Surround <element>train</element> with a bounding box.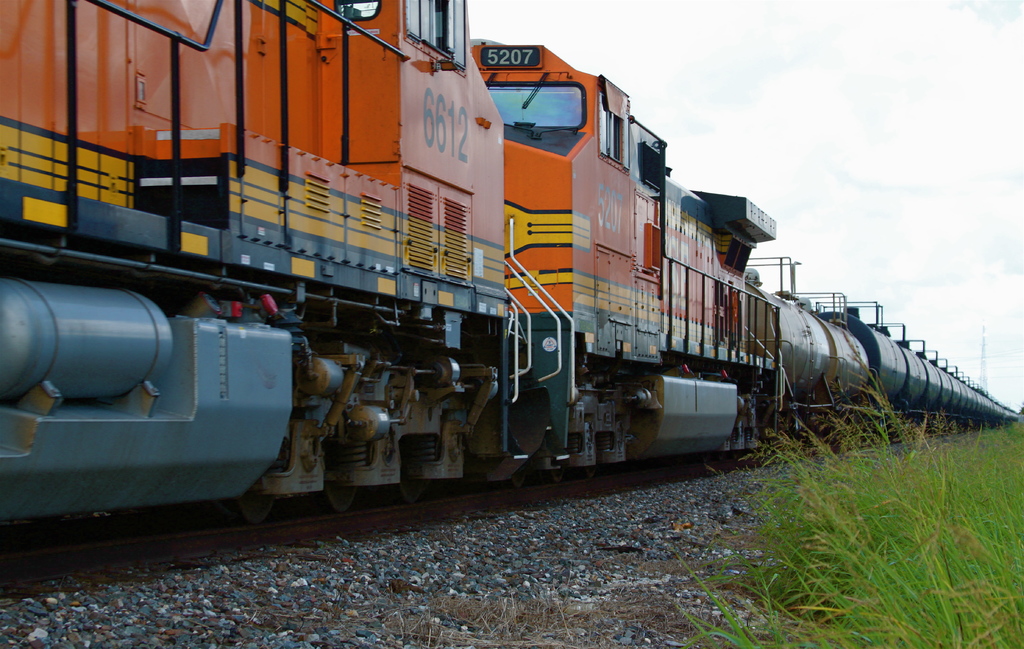
[left=0, top=0, right=1023, bottom=525].
